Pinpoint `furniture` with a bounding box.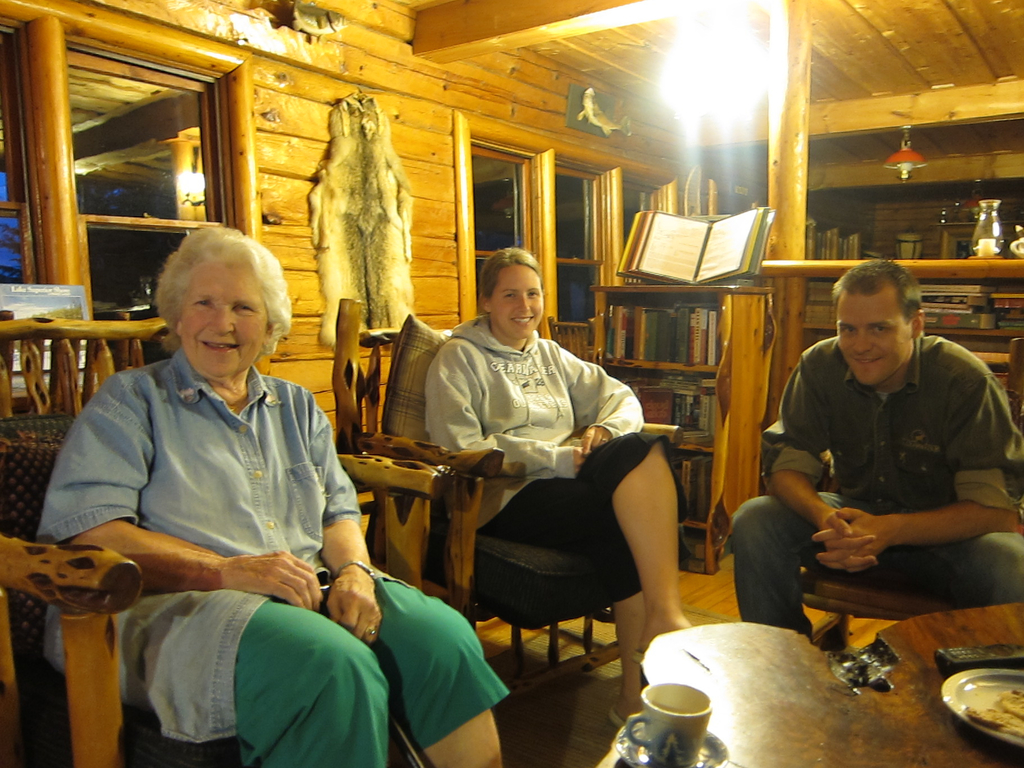
591:281:778:572.
